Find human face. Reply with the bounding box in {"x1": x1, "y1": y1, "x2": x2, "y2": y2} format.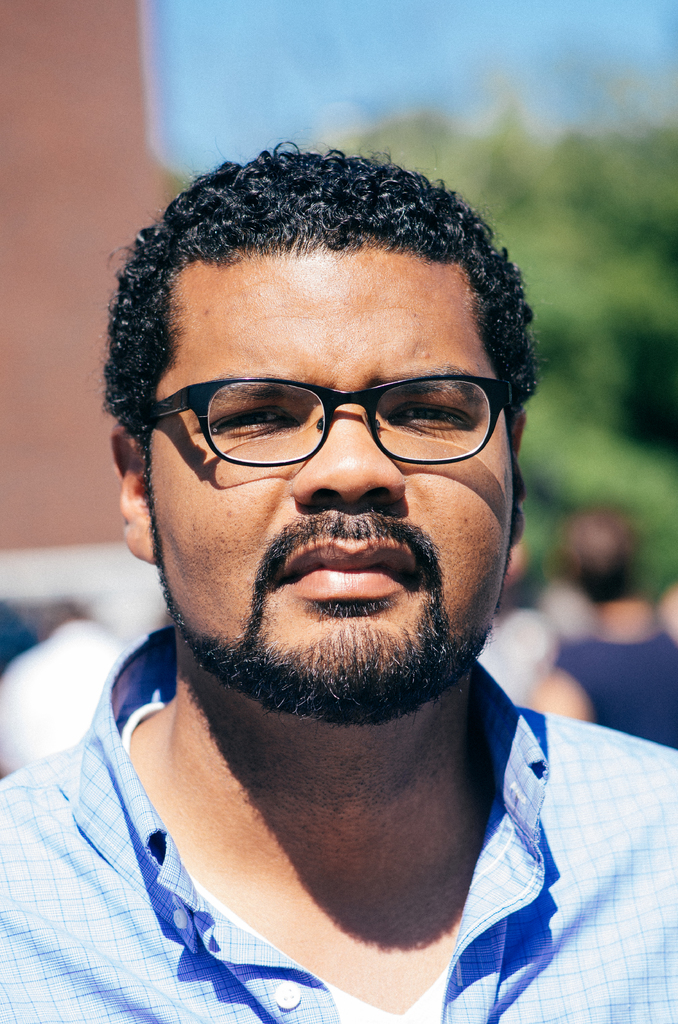
{"x1": 133, "y1": 243, "x2": 525, "y2": 717}.
